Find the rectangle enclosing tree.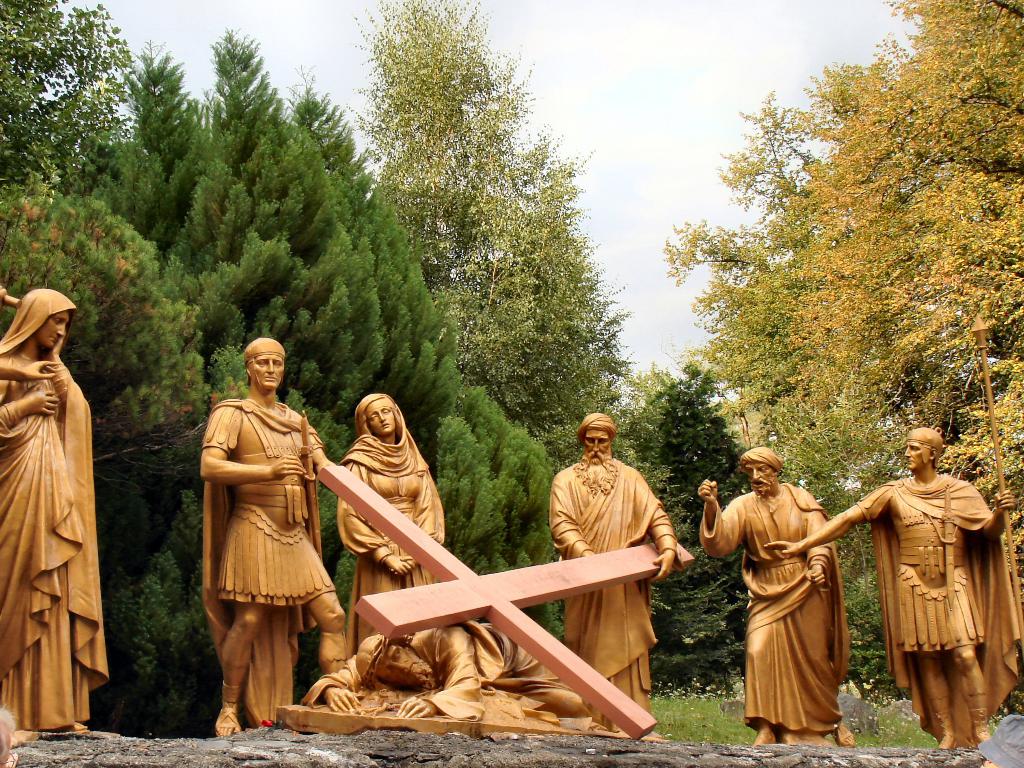
<region>0, 0, 119, 195</region>.
